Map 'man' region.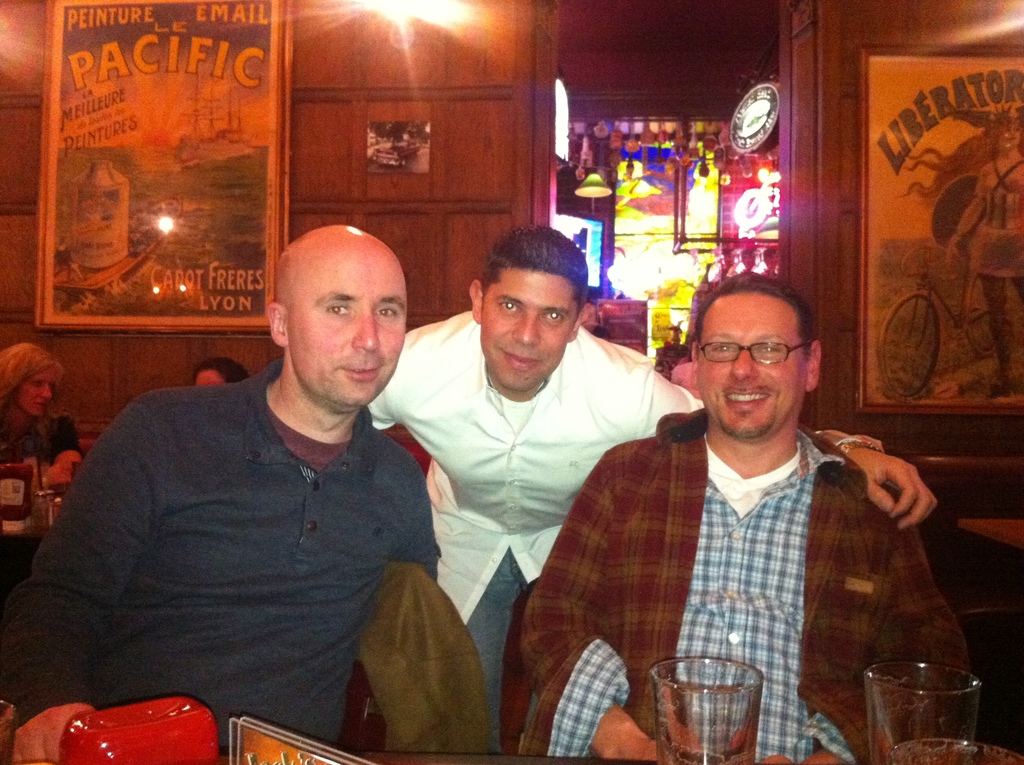
Mapped to x1=362, y1=223, x2=932, y2=753.
